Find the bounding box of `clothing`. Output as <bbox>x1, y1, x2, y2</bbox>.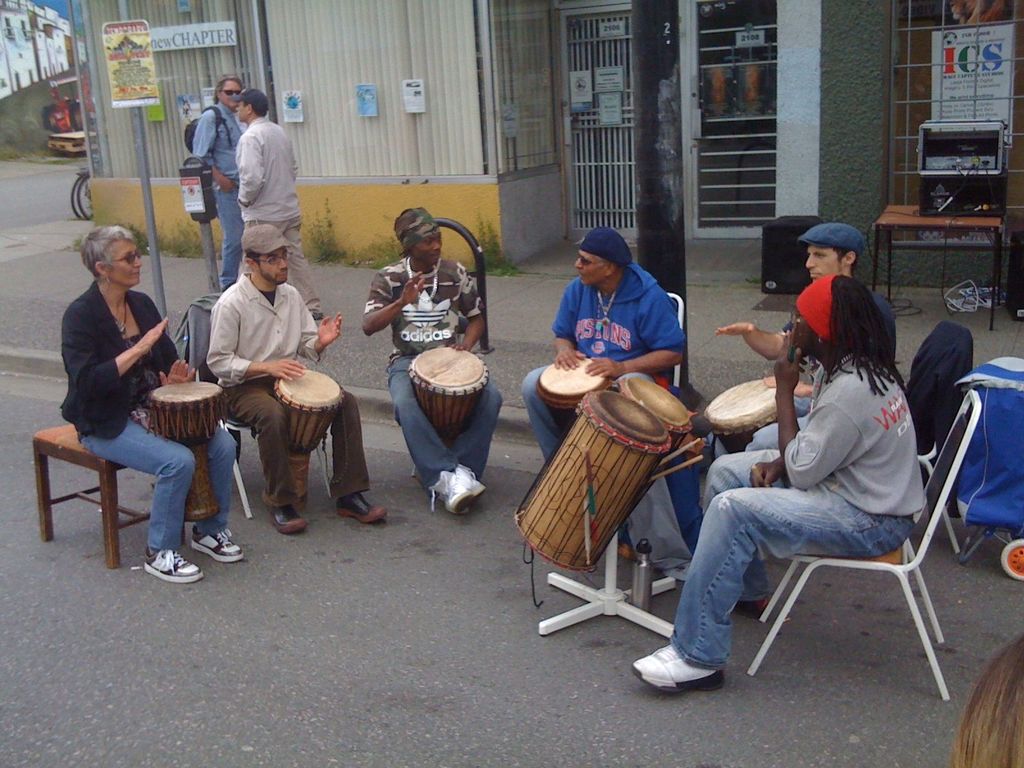
<bbox>204, 273, 375, 527</bbox>.
